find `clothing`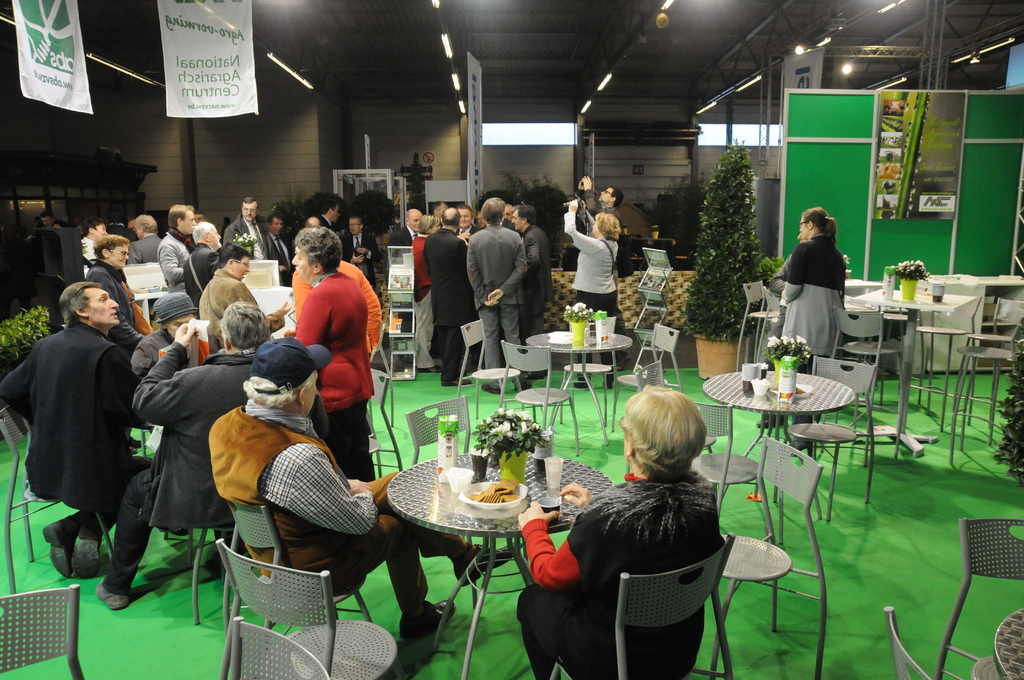
region(427, 216, 474, 376)
